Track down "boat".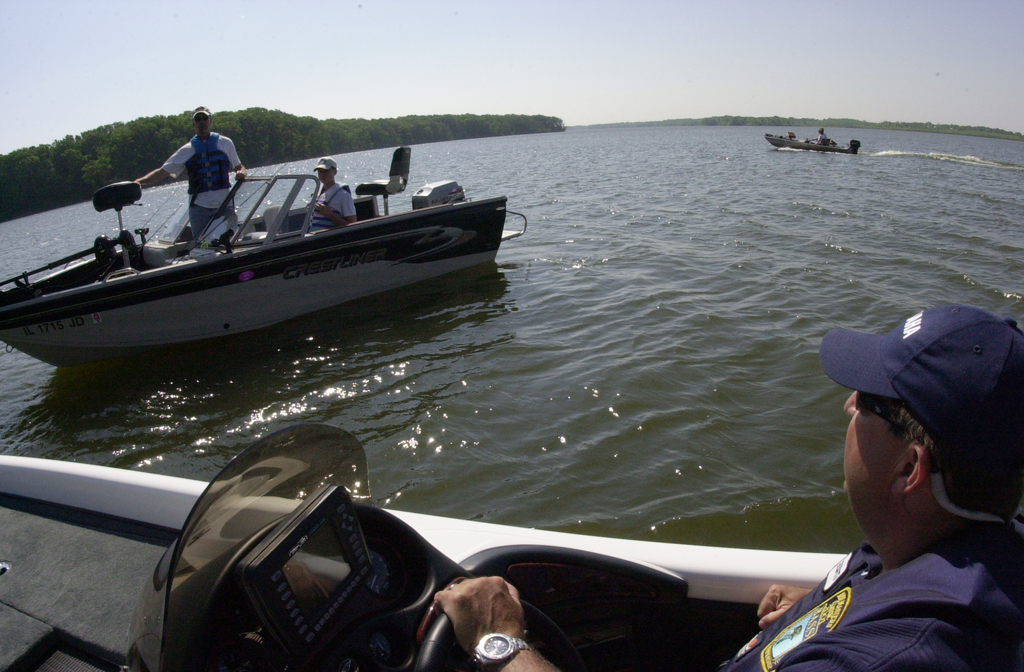
Tracked to {"left": 0, "top": 422, "right": 852, "bottom": 671}.
